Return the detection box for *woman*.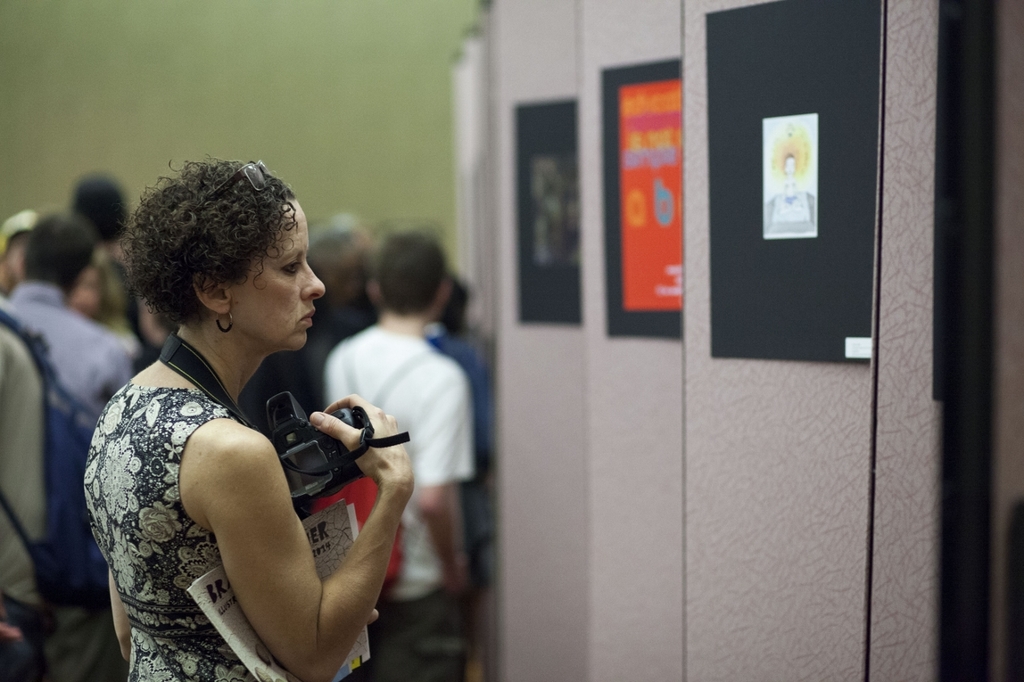
BBox(69, 253, 162, 378).
